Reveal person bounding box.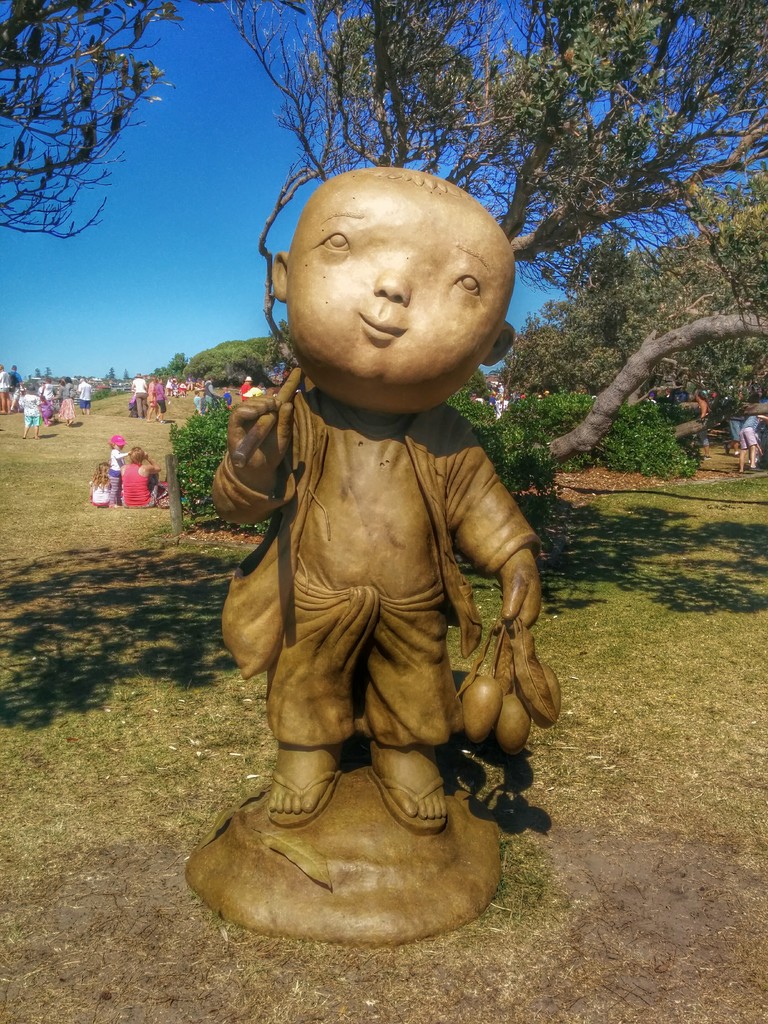
Revealed: bbox=[53, 380, 76, 424].
